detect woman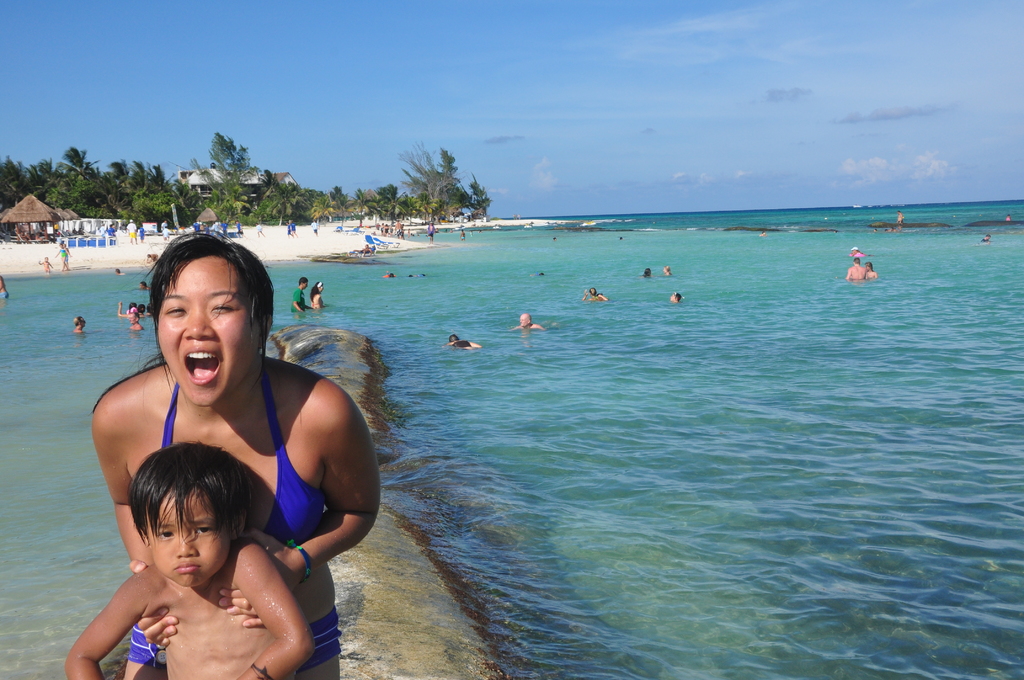
<bbox>580, 287, 610, 302</bbox>
